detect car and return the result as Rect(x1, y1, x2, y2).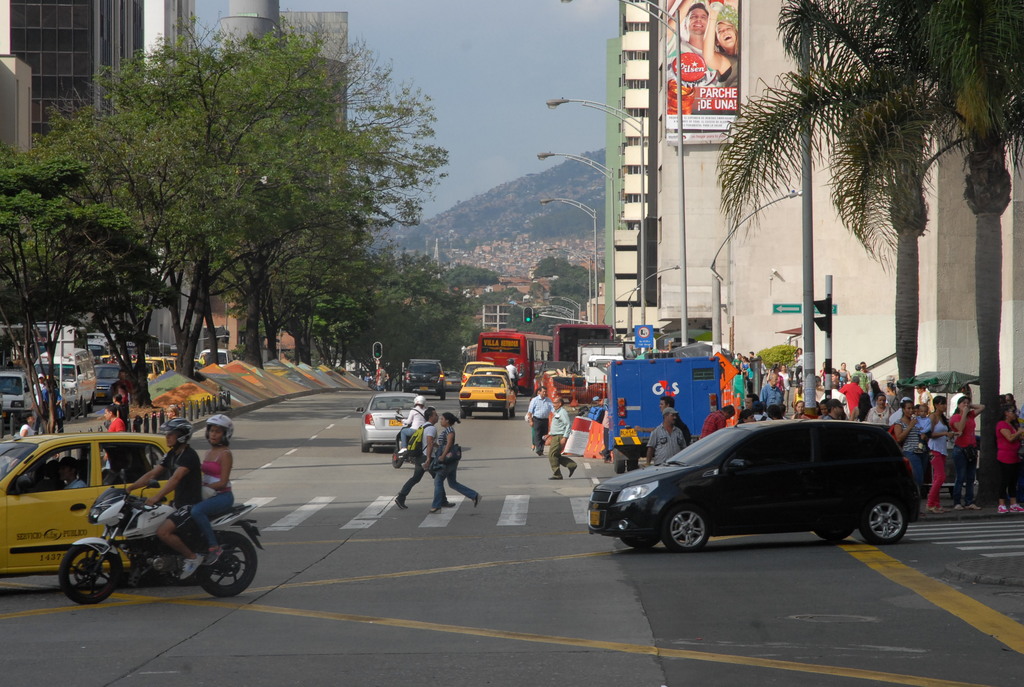
Rect(0, 433, 211, 589).
